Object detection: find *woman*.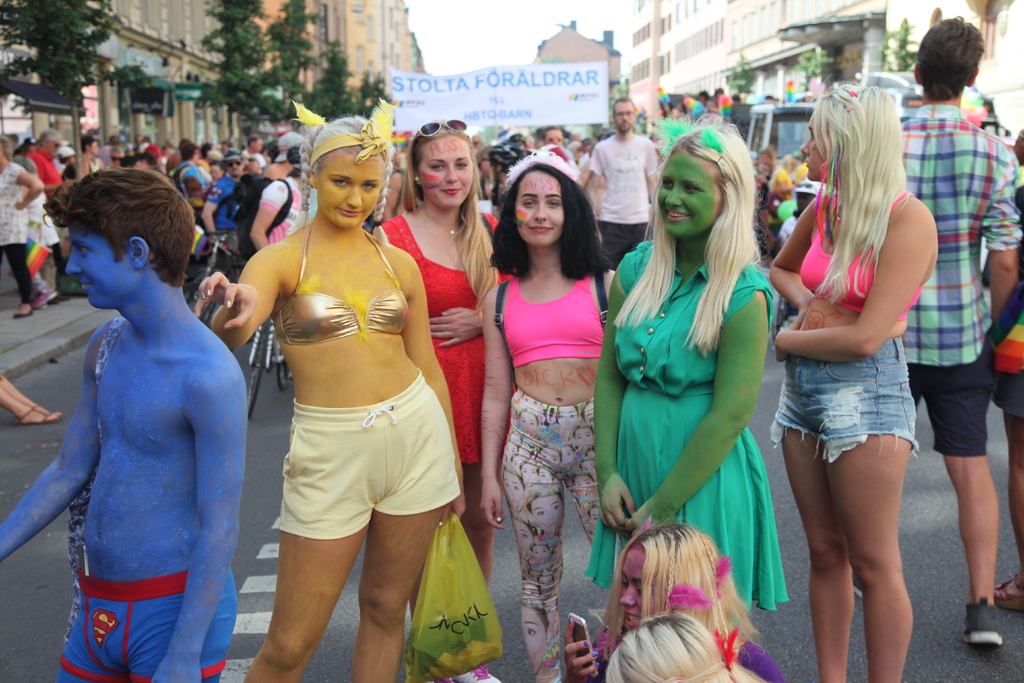
box=[589, 506, 604, 529].
